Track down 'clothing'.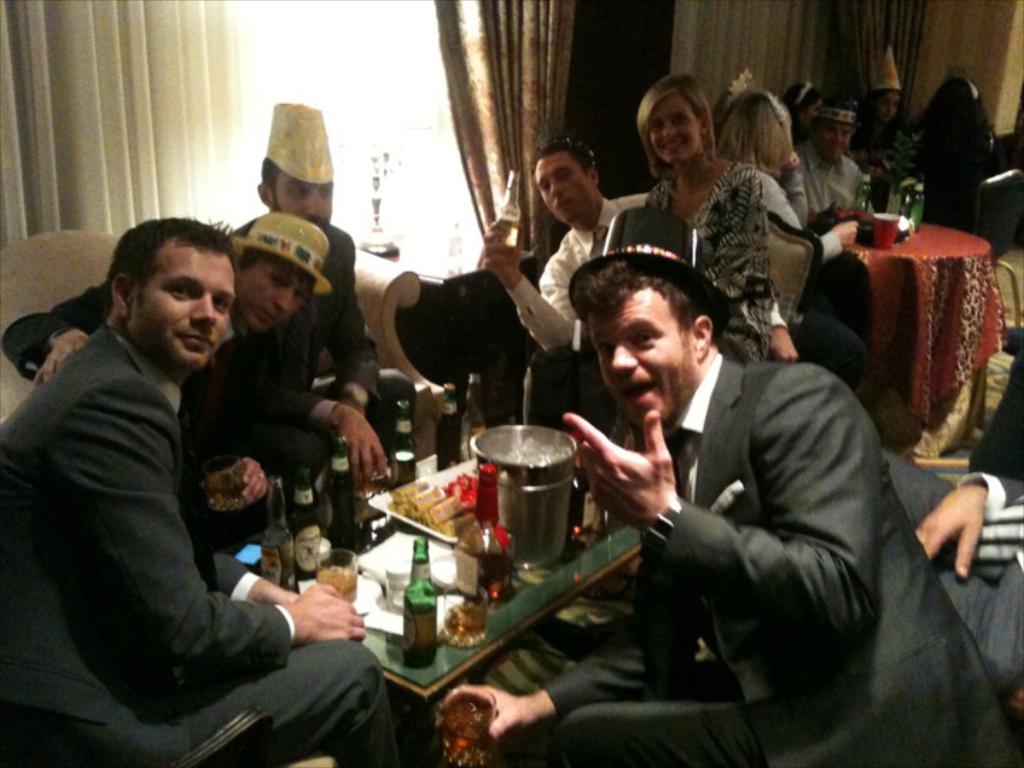
Tracked to (256, 223, 408, 461).
